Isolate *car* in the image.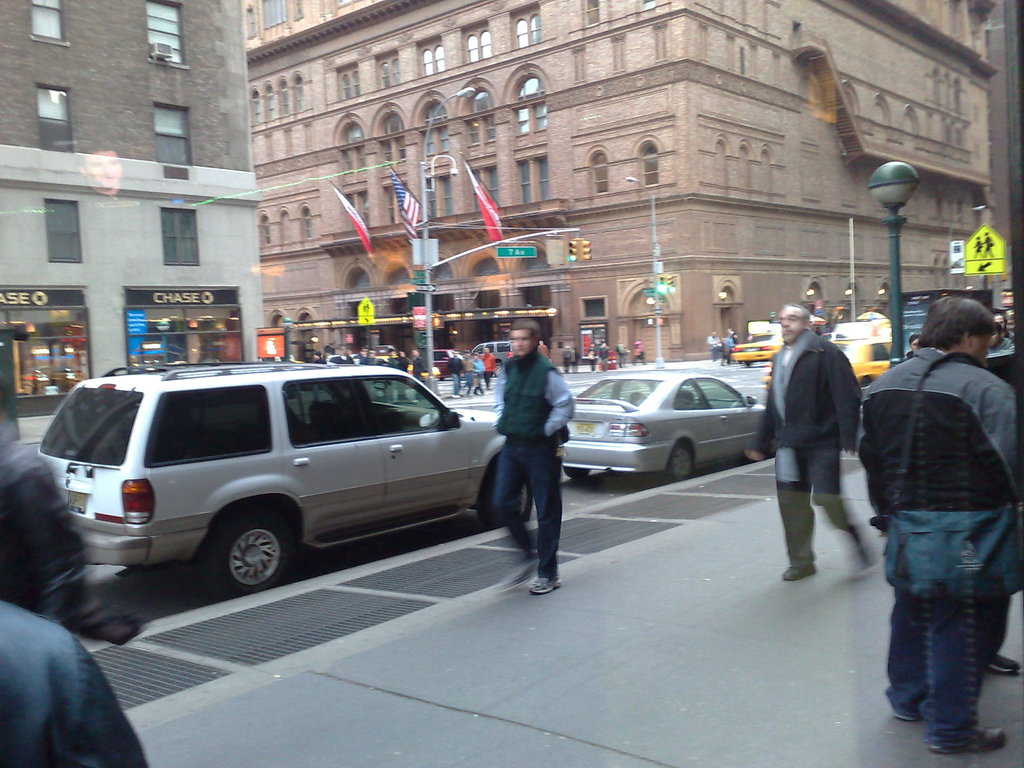
Isolated region: <region>473, 339, 508, 363</region>.
